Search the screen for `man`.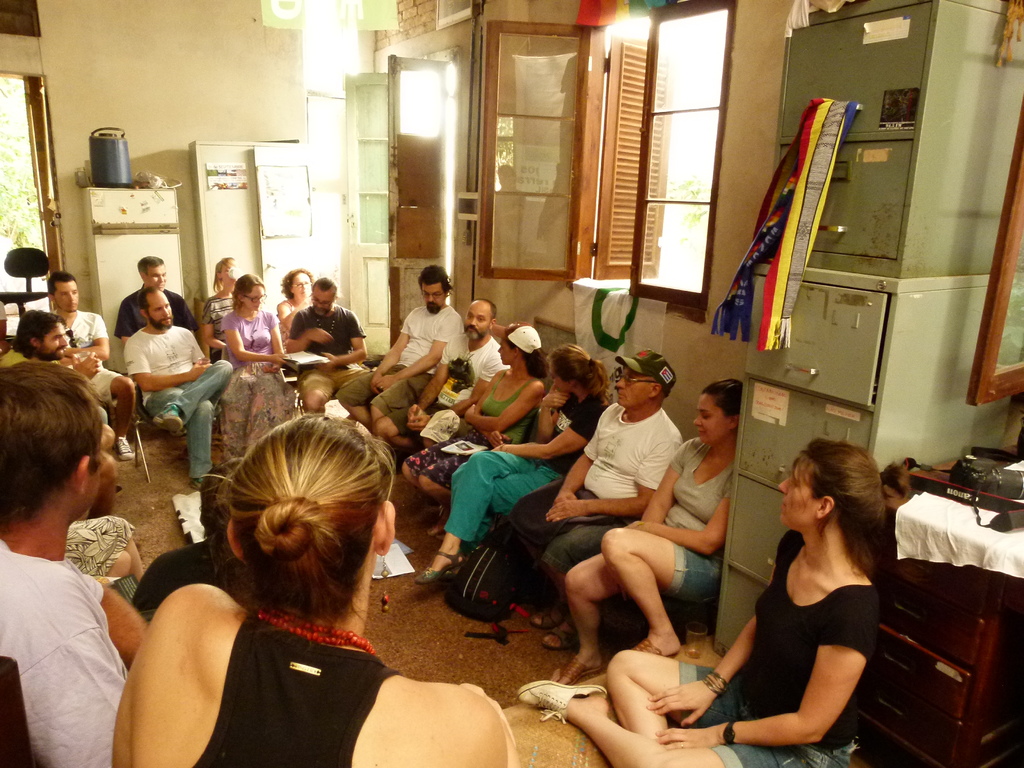
Found at {"x1": 0, "y1": 309, "x2": 108, "y2": 371}.
